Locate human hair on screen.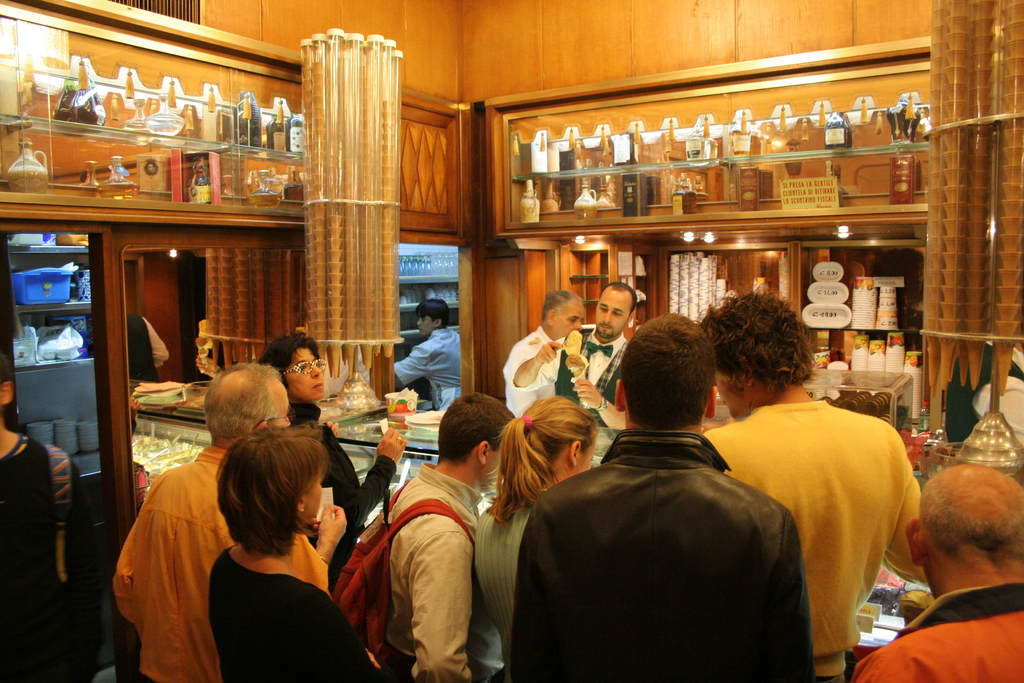
On screen at BBox(255, 340, 323, 391).
